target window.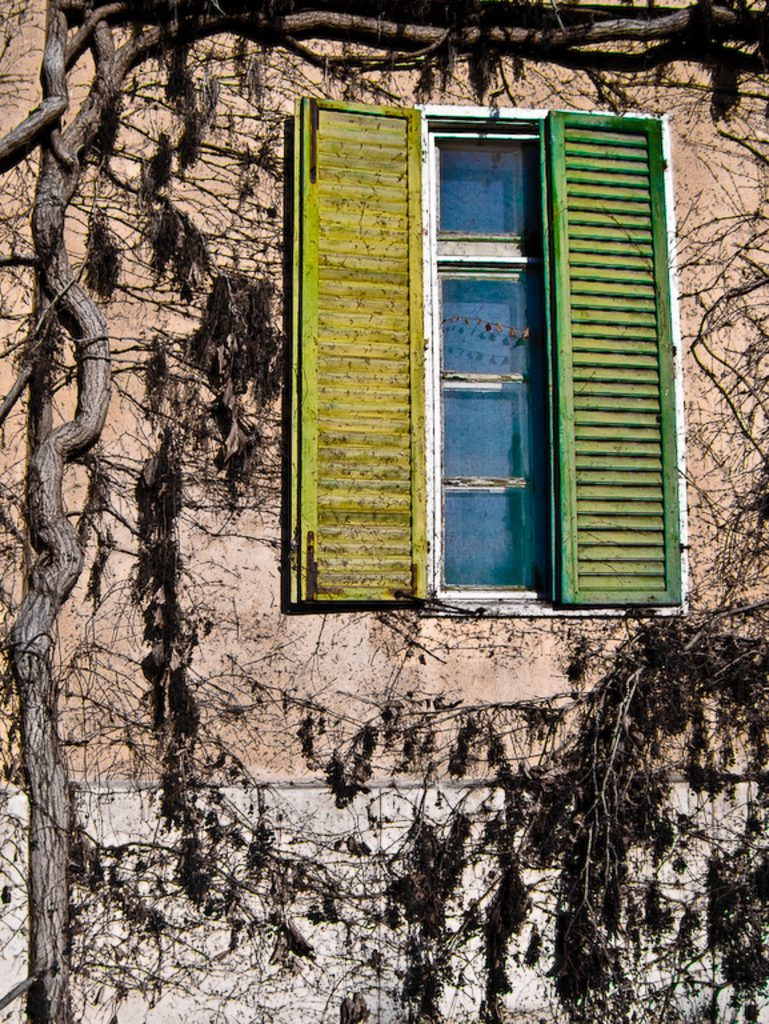
Target region: 288, 92, 682, 613.
